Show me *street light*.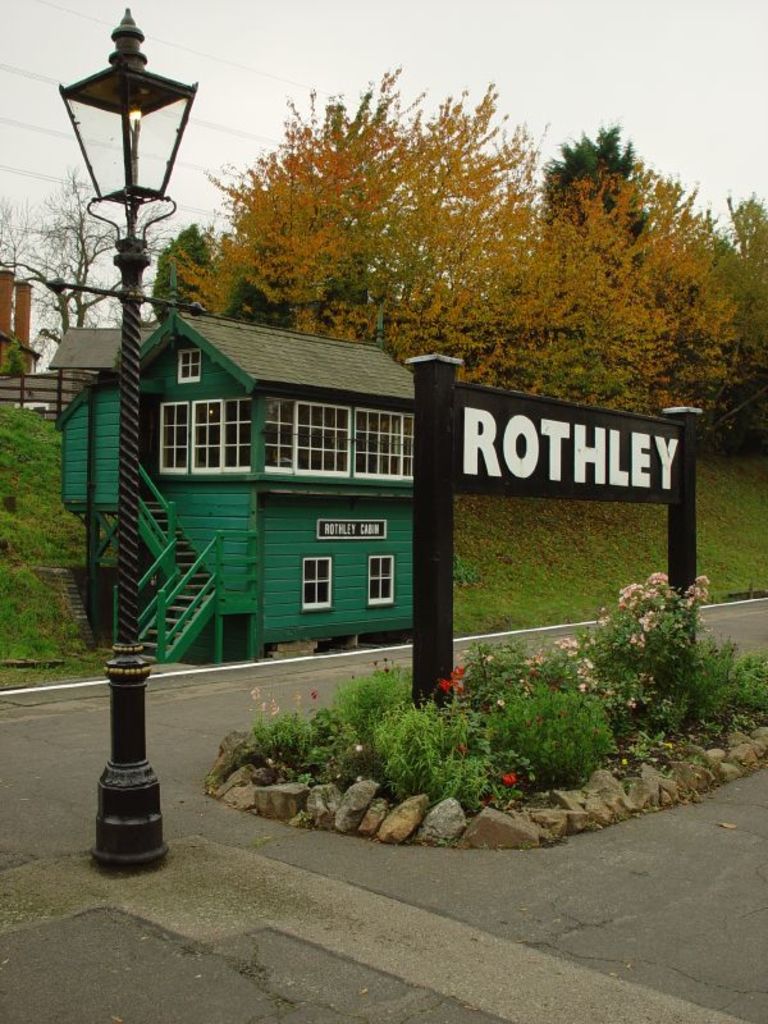
*street light* is here: bbox=(52, 0, 205, 878).
